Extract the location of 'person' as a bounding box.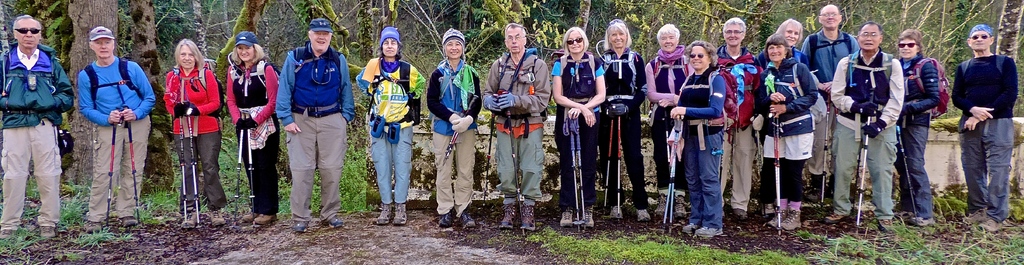
bbox=[167, 43, 221, 218].
